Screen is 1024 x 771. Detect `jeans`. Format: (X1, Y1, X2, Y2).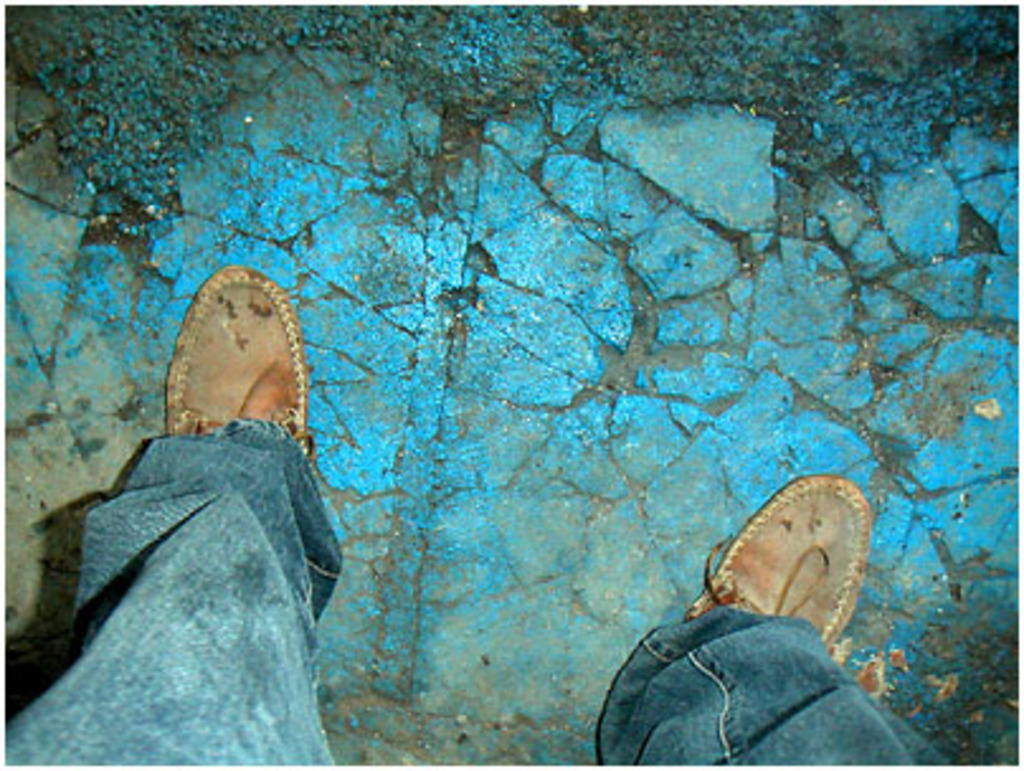
(20, 424, 347, 768).
